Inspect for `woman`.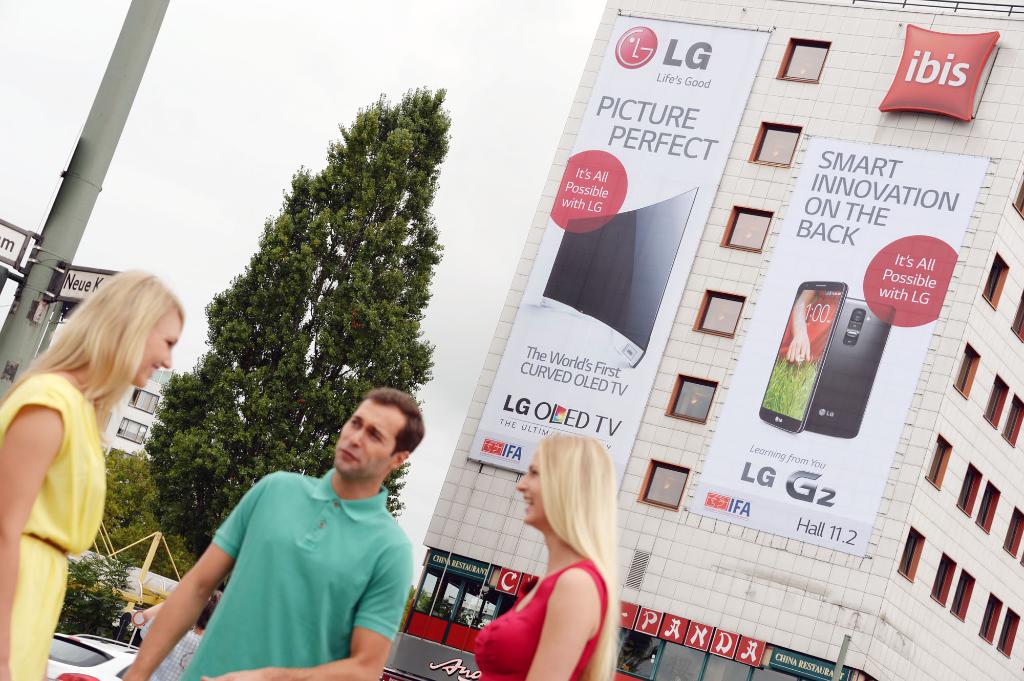
Inspection: bbox=[0, 265, 186, 680].
